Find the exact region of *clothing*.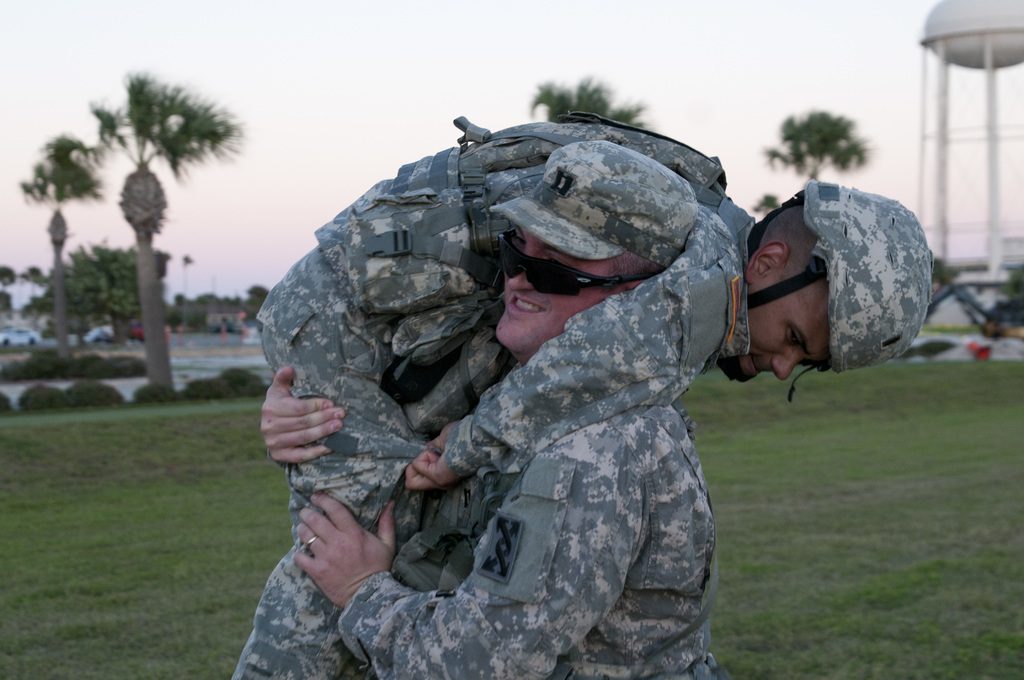
Exact region: bbox(325, 398, 713, 676).
